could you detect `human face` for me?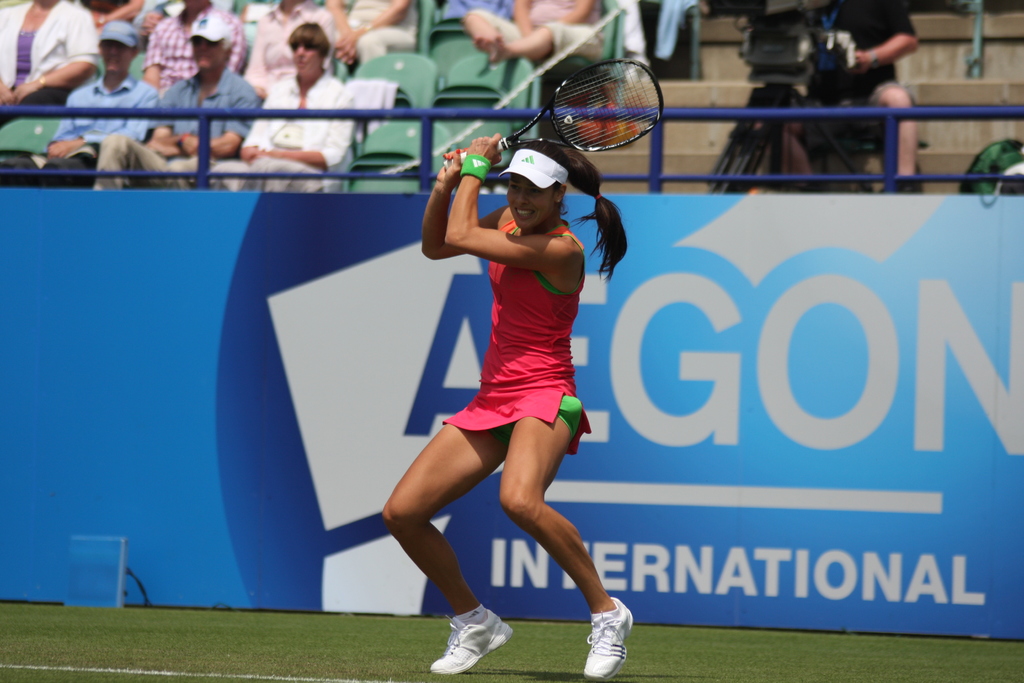
Detection result: bbox(191, 31, 226, 70).
